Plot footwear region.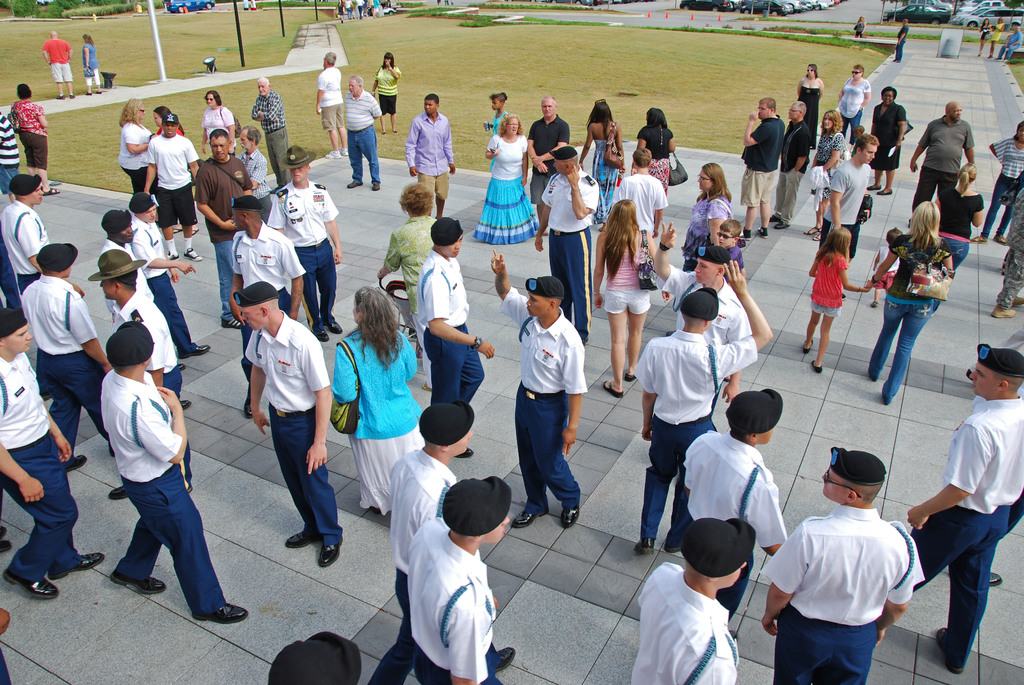
Plotted at {"x1": 496, "y1": 647, "x2": 517, "y2": 672}.
